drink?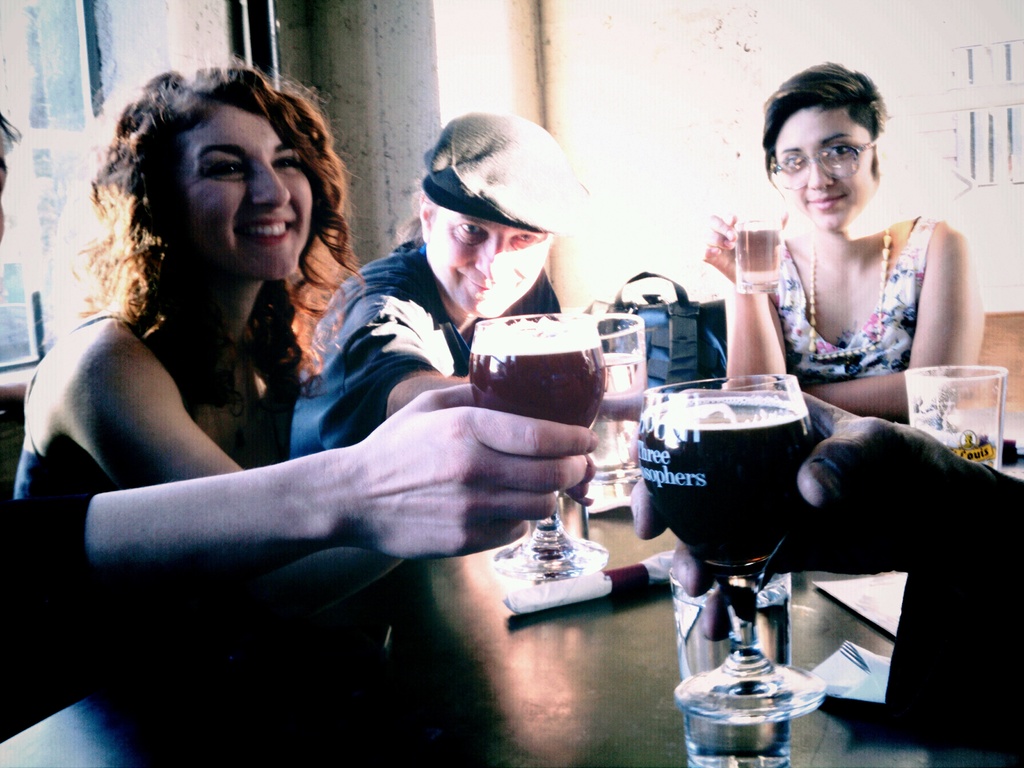
bbox=(586, 349, 655, 479)
